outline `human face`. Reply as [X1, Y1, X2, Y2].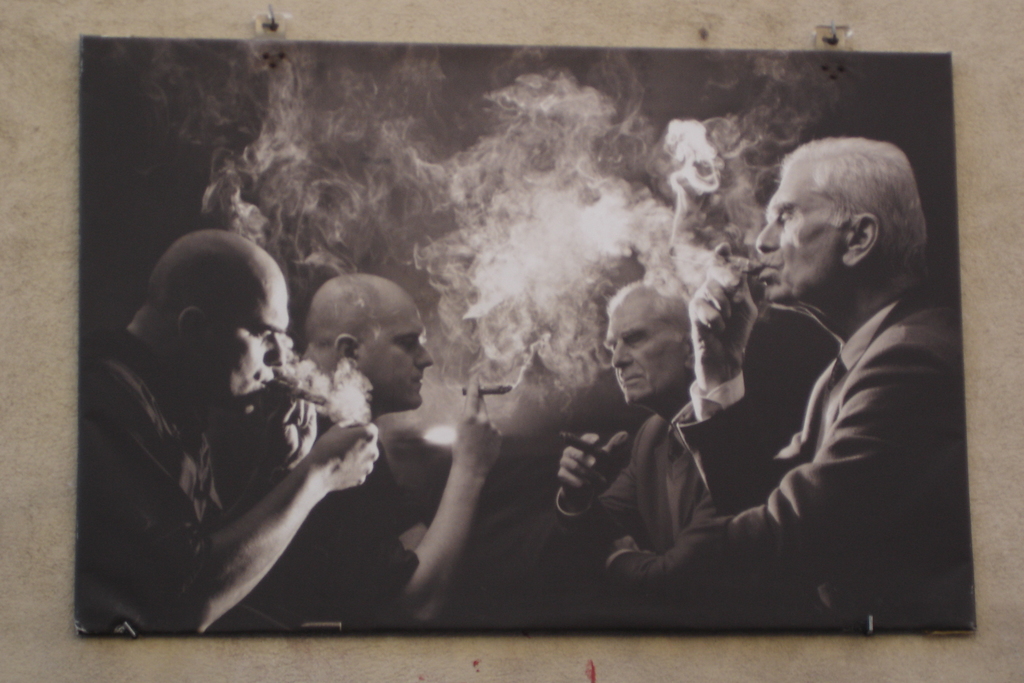
[757, 163, 845, 304].
